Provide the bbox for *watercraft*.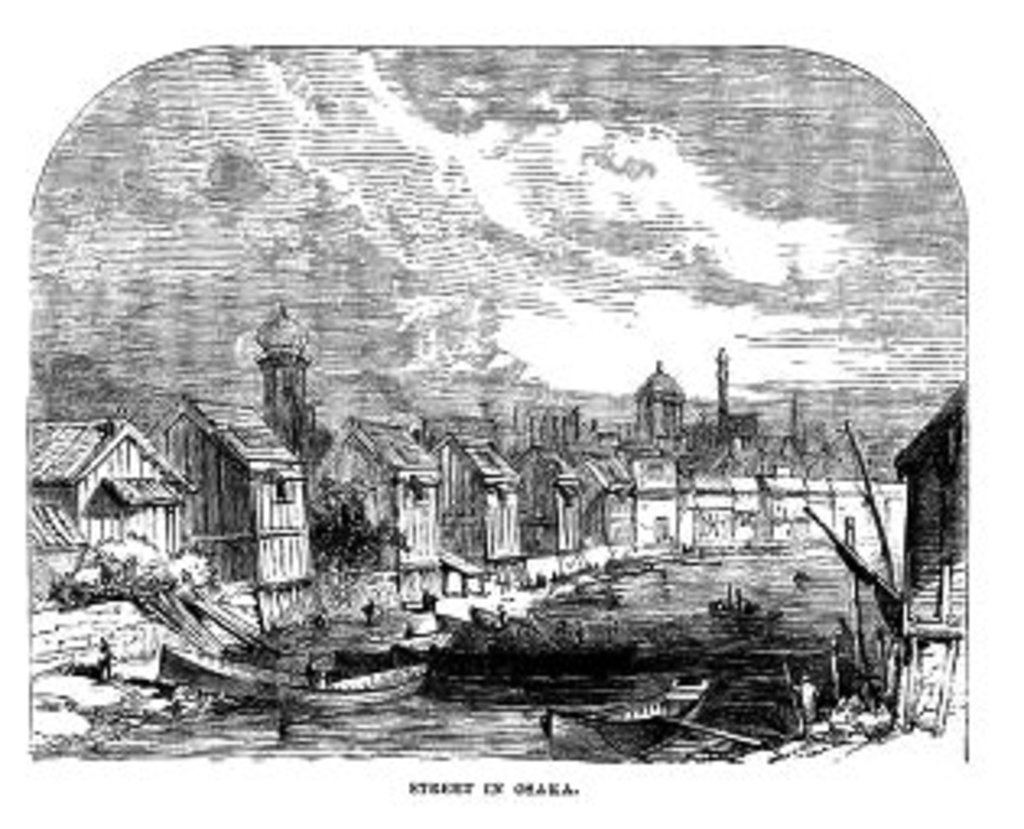
Rect(156, 647, 429, 709).
